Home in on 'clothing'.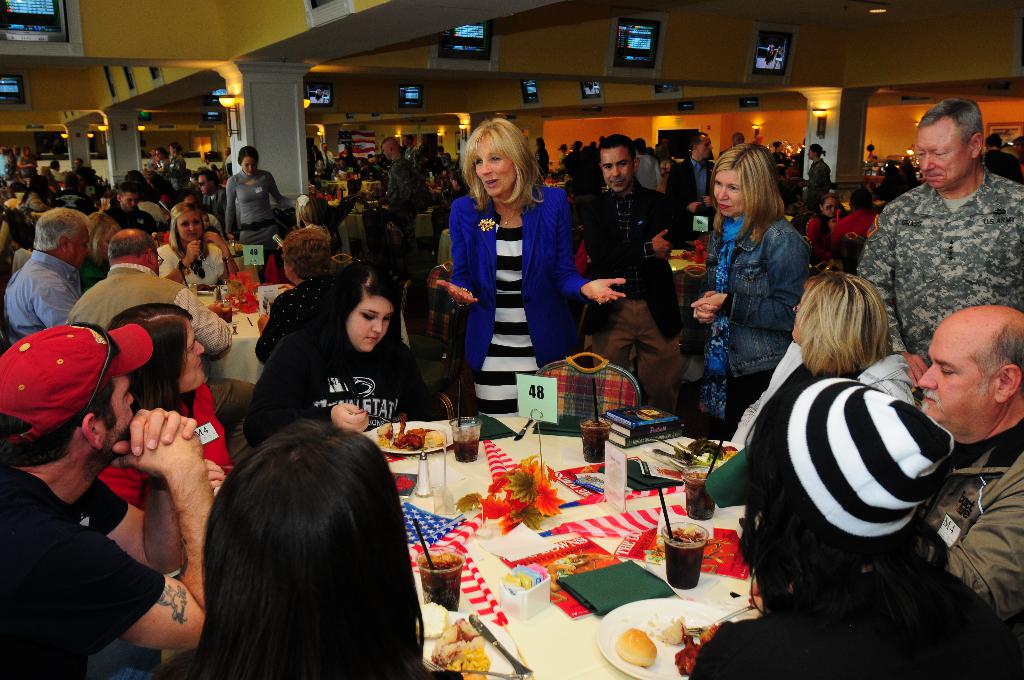
Homed in at select_region(201, 183, 227, 225).
